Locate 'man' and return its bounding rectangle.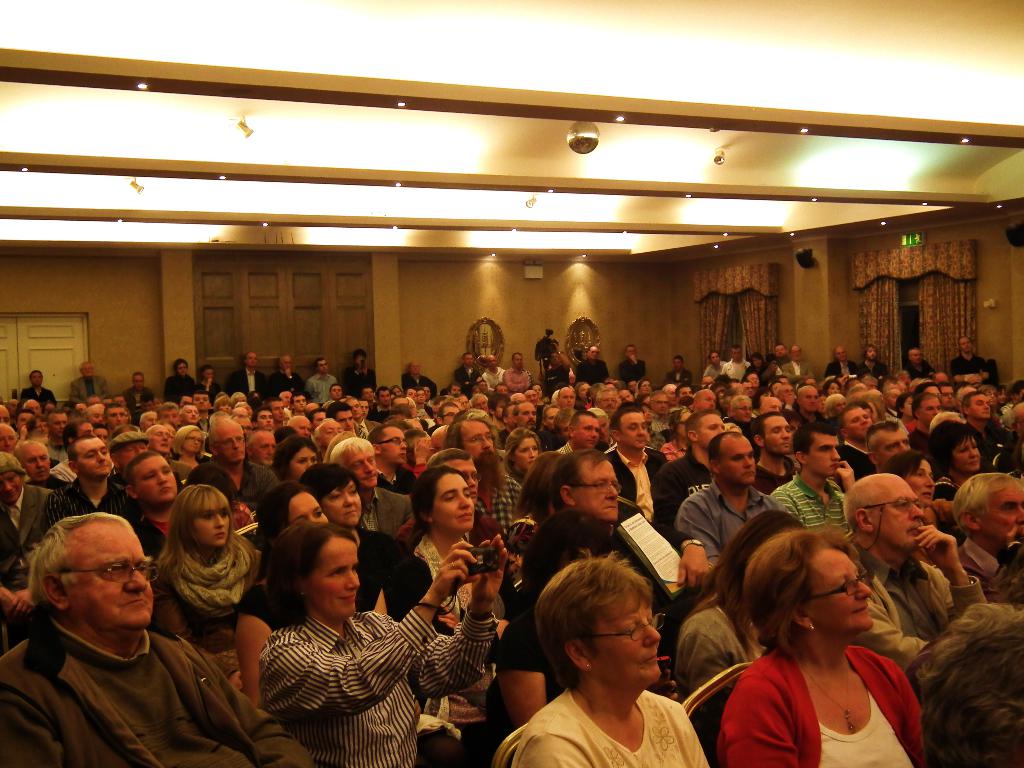
{"x1": 0, "y1": 423, "x2": 22, "y2": 454}.
